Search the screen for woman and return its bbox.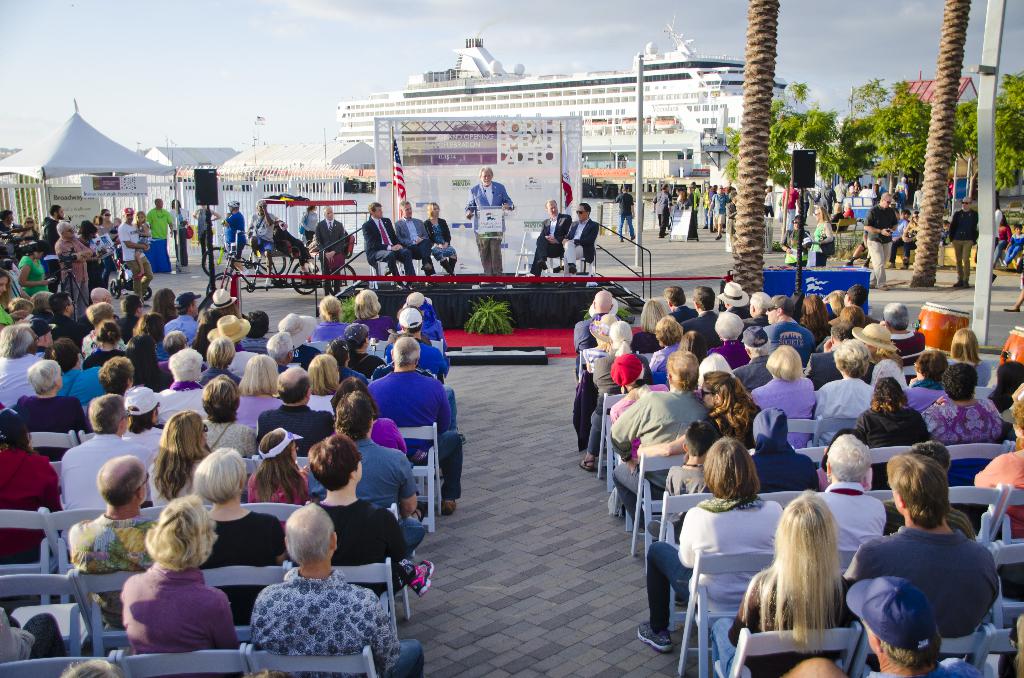
Found: bbox(850, 324, 908, 396).
